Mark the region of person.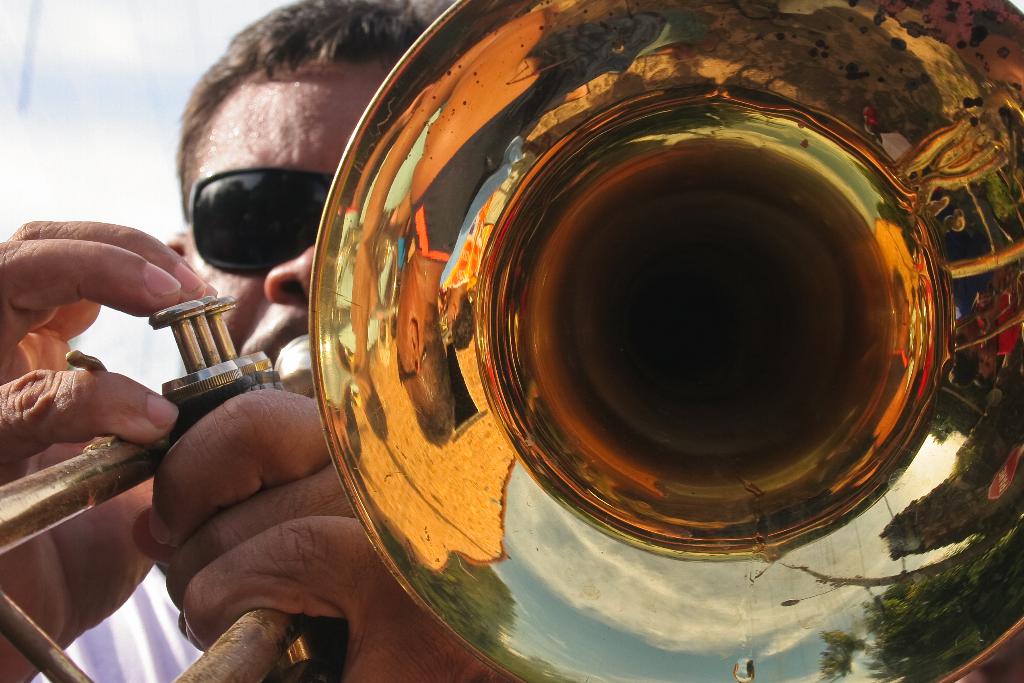
Region: (left=0, top=0, right=514, bottom=682).
